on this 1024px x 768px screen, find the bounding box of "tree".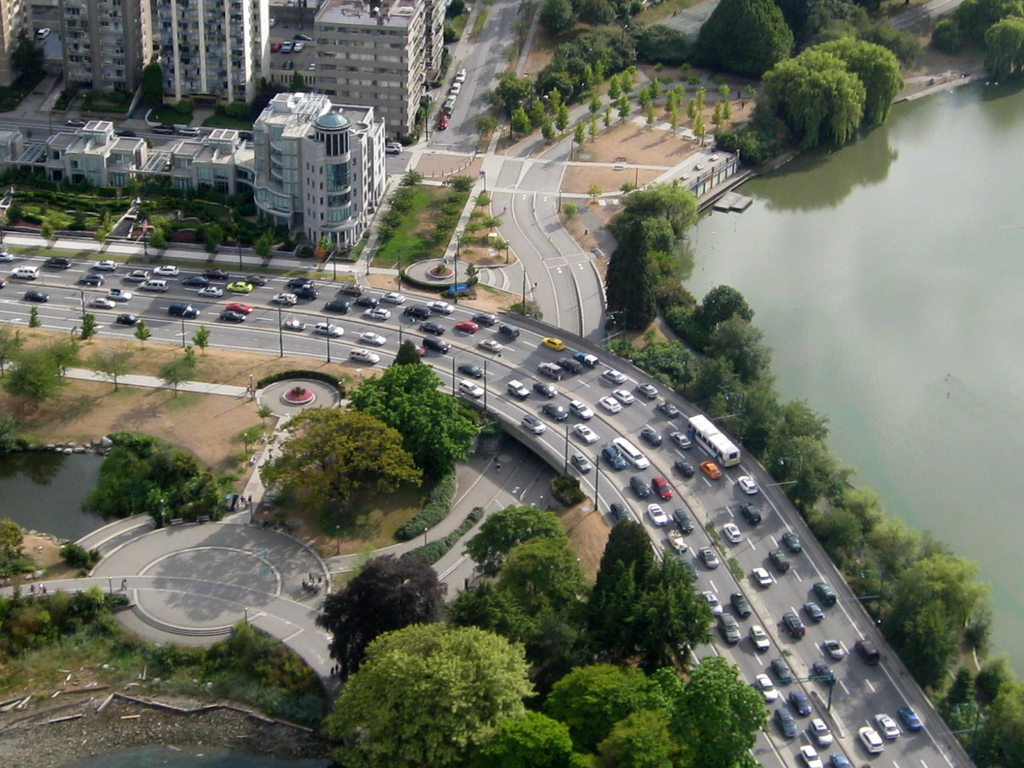
Bounding box: {"x1": 141, "y1": 61, "x2": 164, "y2": 104}.
